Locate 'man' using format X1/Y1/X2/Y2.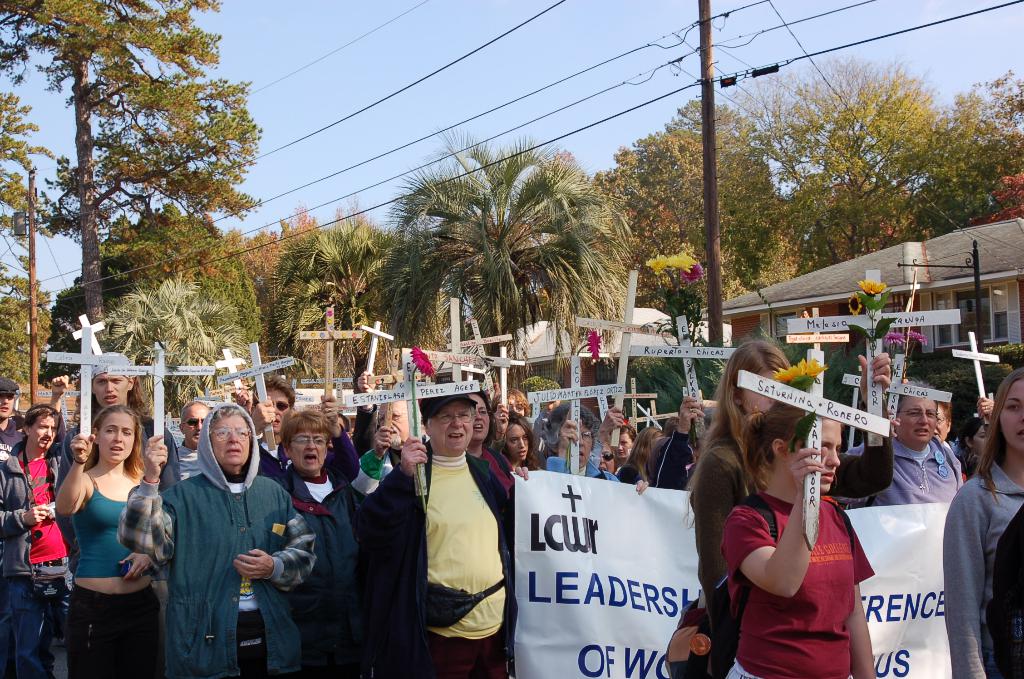
348/381/418/516.
